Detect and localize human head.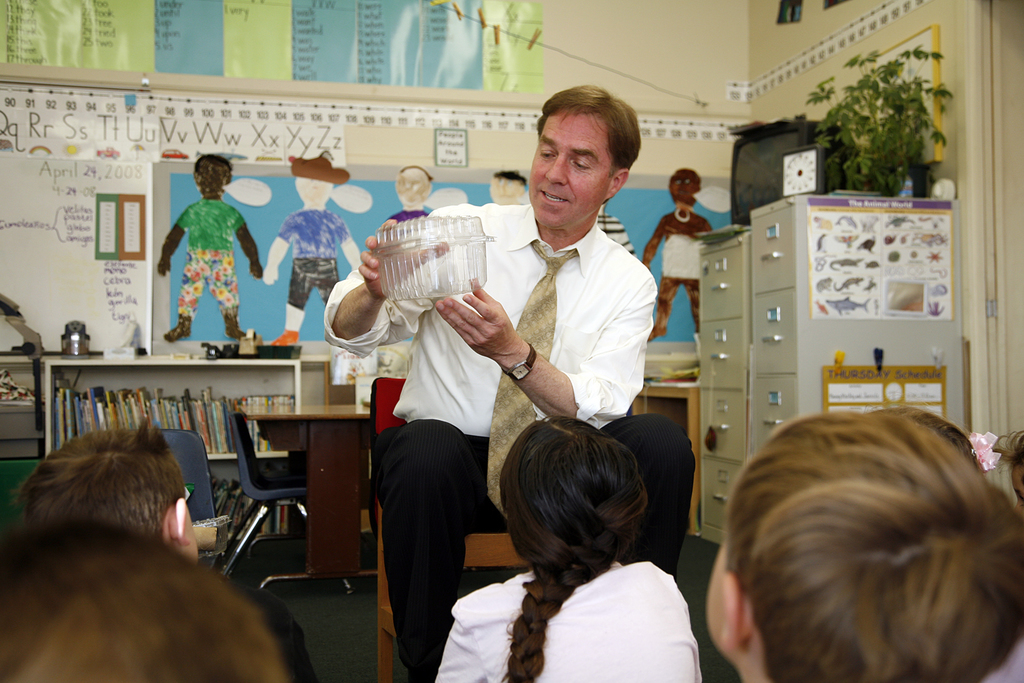
Localized at (x1=668, y1=168, x2=701, y2=212).
